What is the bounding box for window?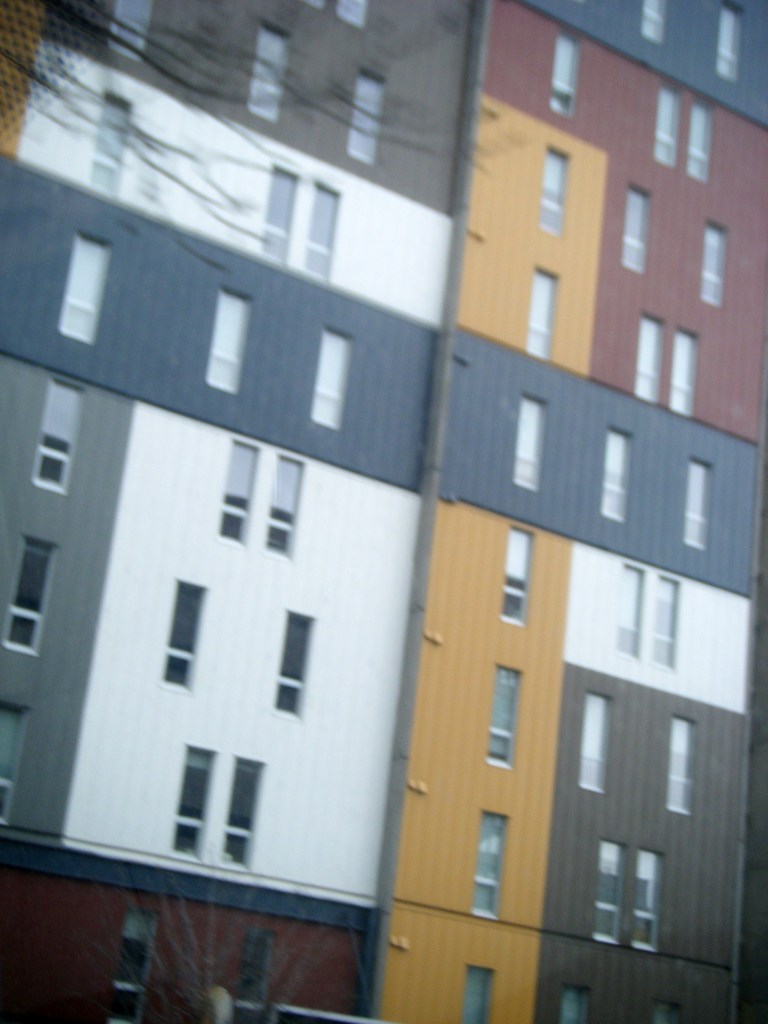
[113, 900, 163, 1023].
